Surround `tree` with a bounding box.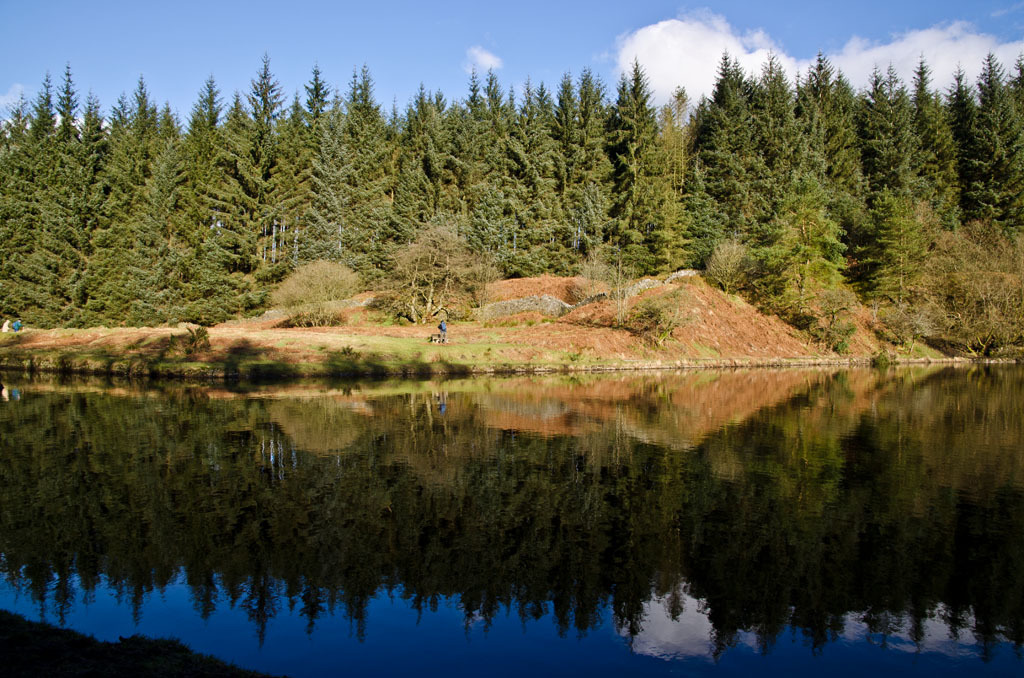
BBox(294, 60, 408, 248).
